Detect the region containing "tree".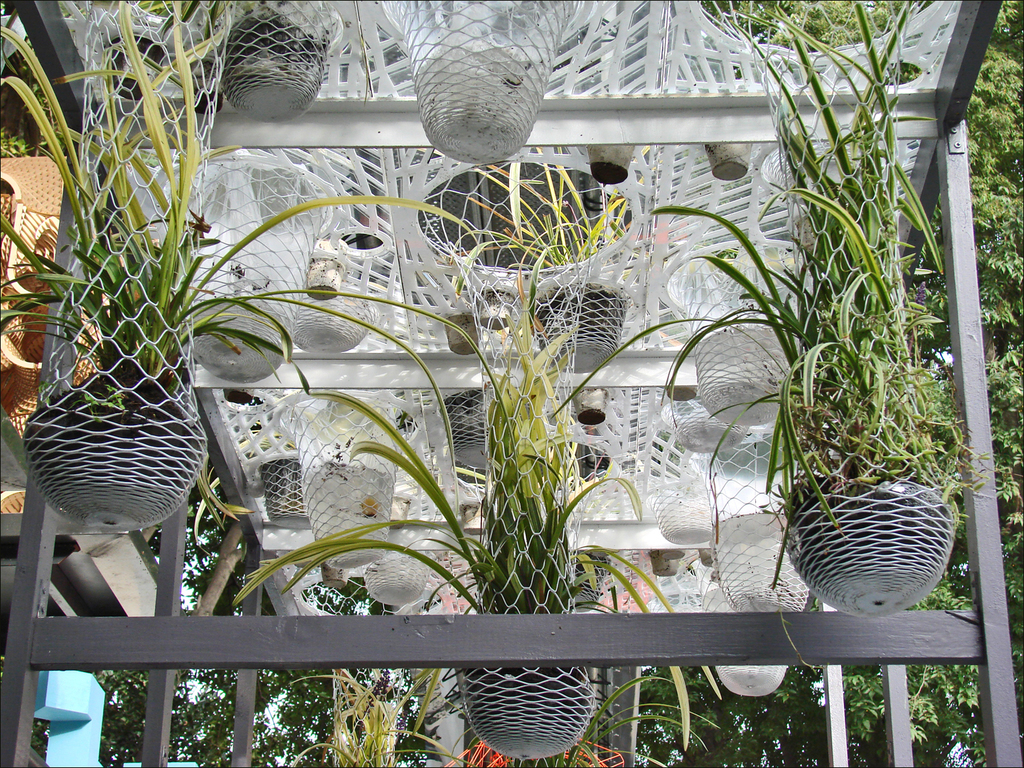
[left=0, top=0, right=1023, bottom=767].
